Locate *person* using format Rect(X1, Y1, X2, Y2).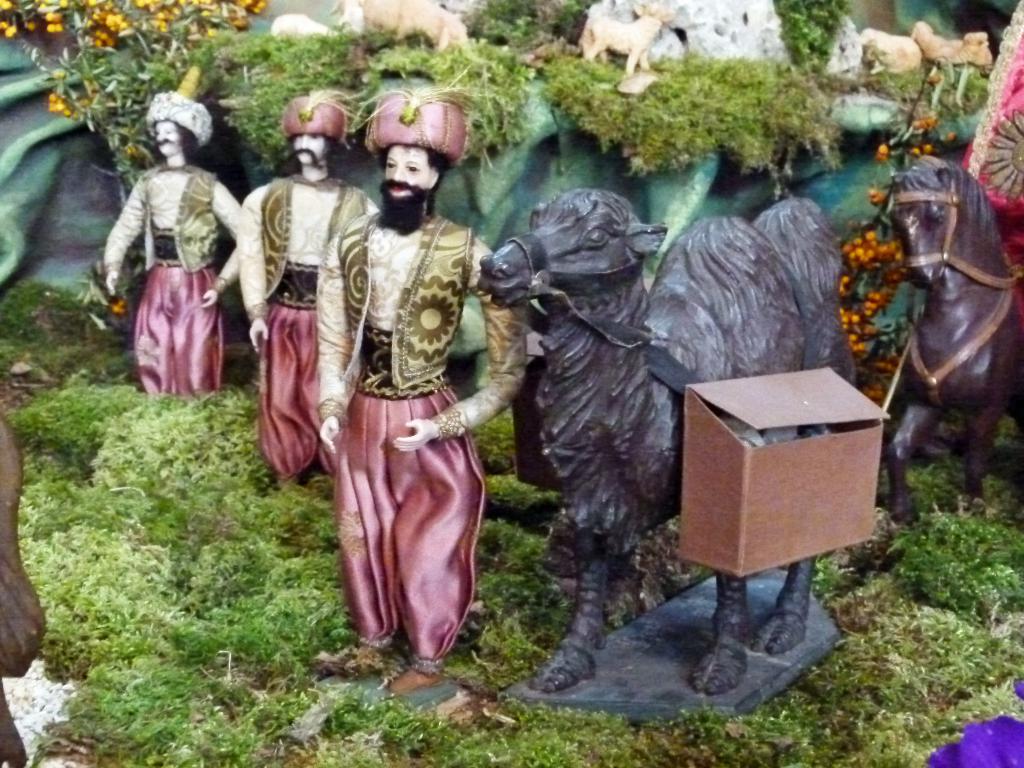
Rect(240, 84, 387, 492).
